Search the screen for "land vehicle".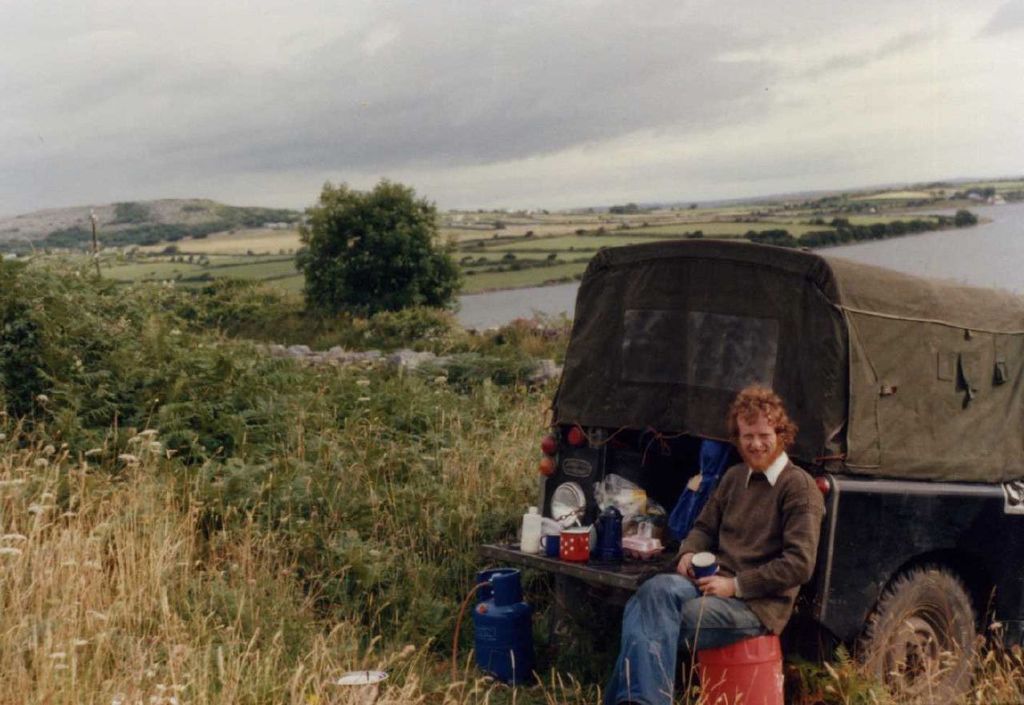
Found at l=482, t=242, r=1023, b=687.
